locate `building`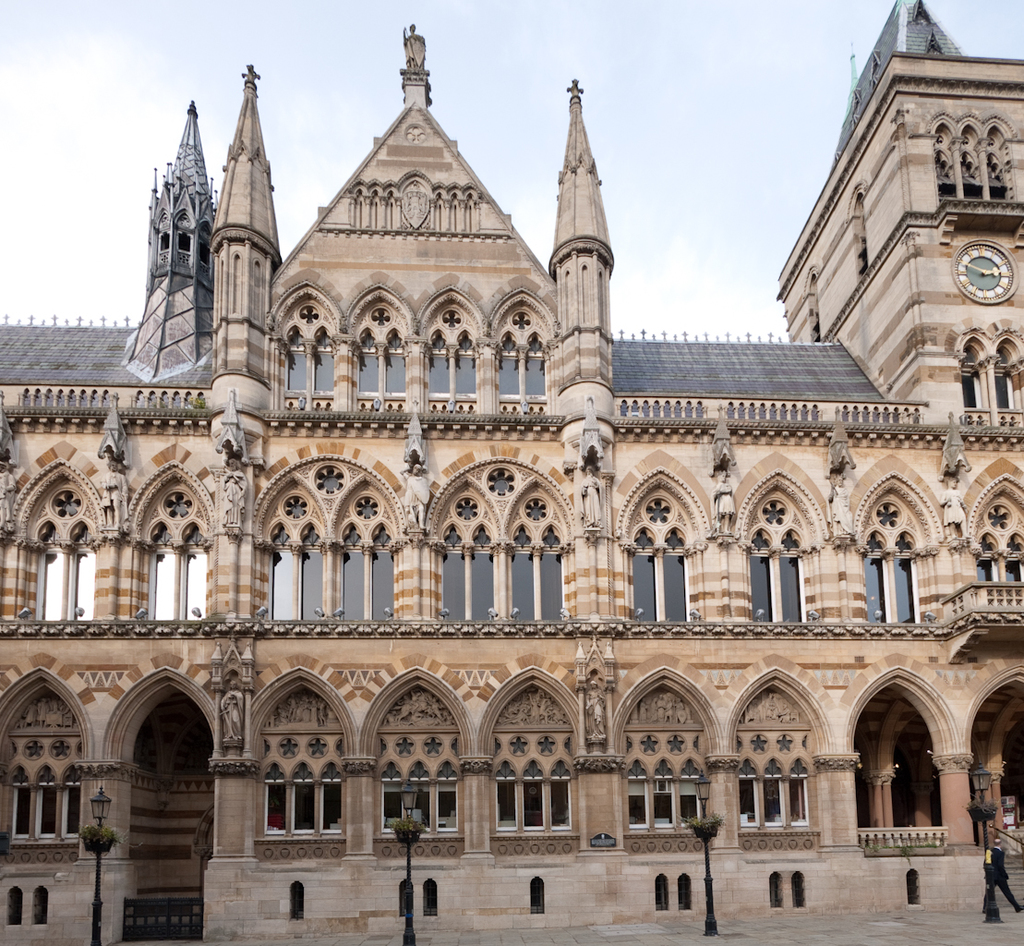
0:0:1023:945
